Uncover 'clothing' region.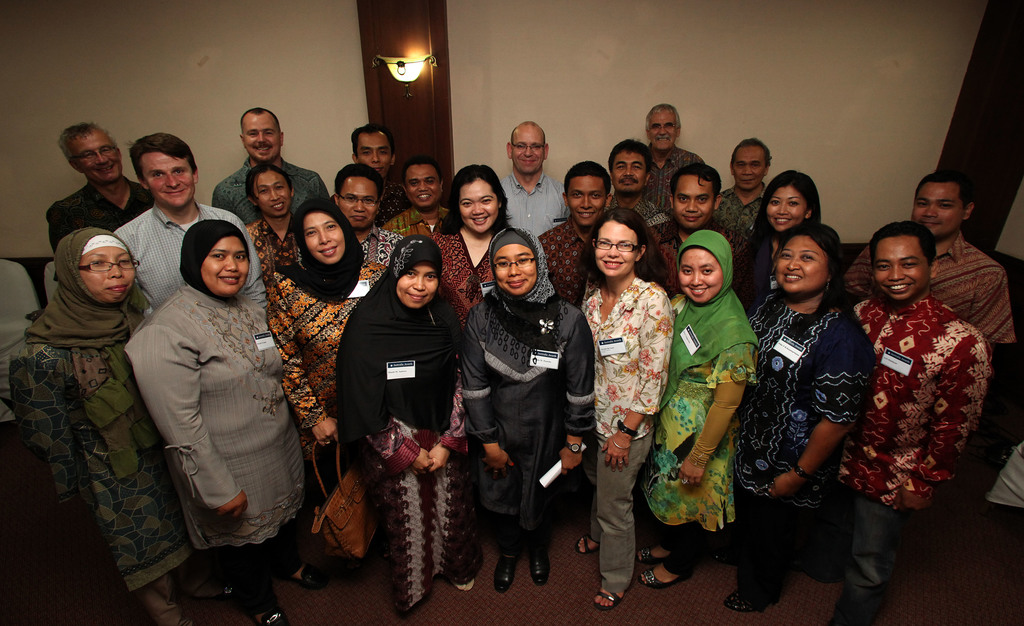
Uncovered: region(120, 280, 310, 552).
